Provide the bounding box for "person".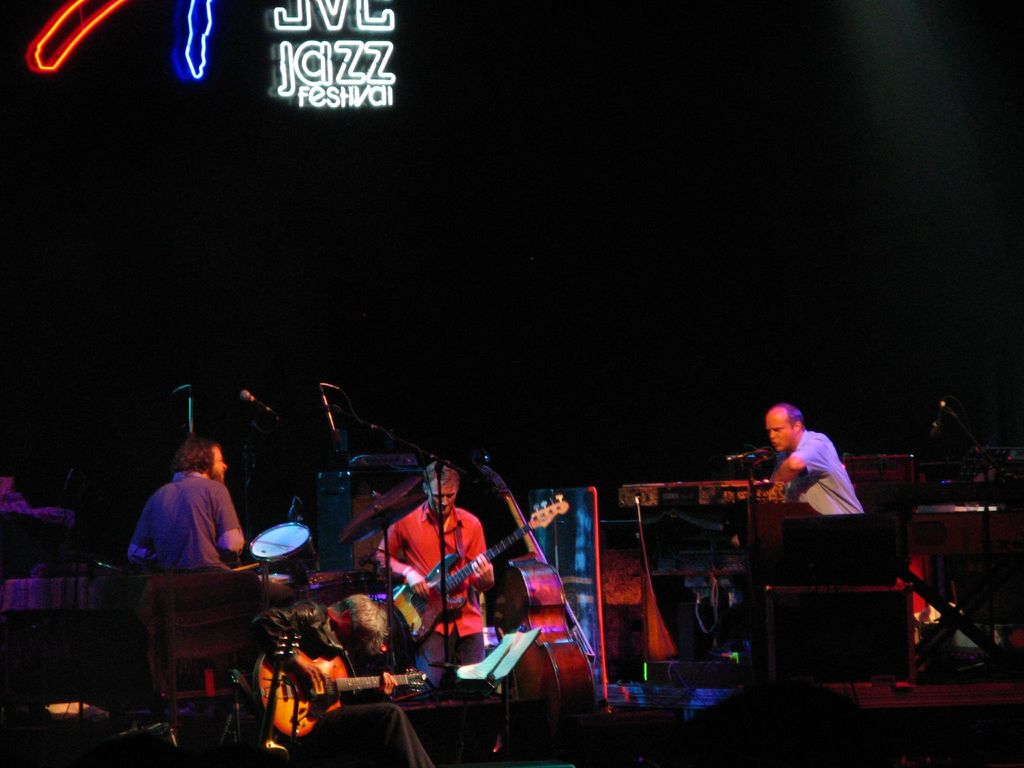
bbox=(125, 430, 251, 570).
